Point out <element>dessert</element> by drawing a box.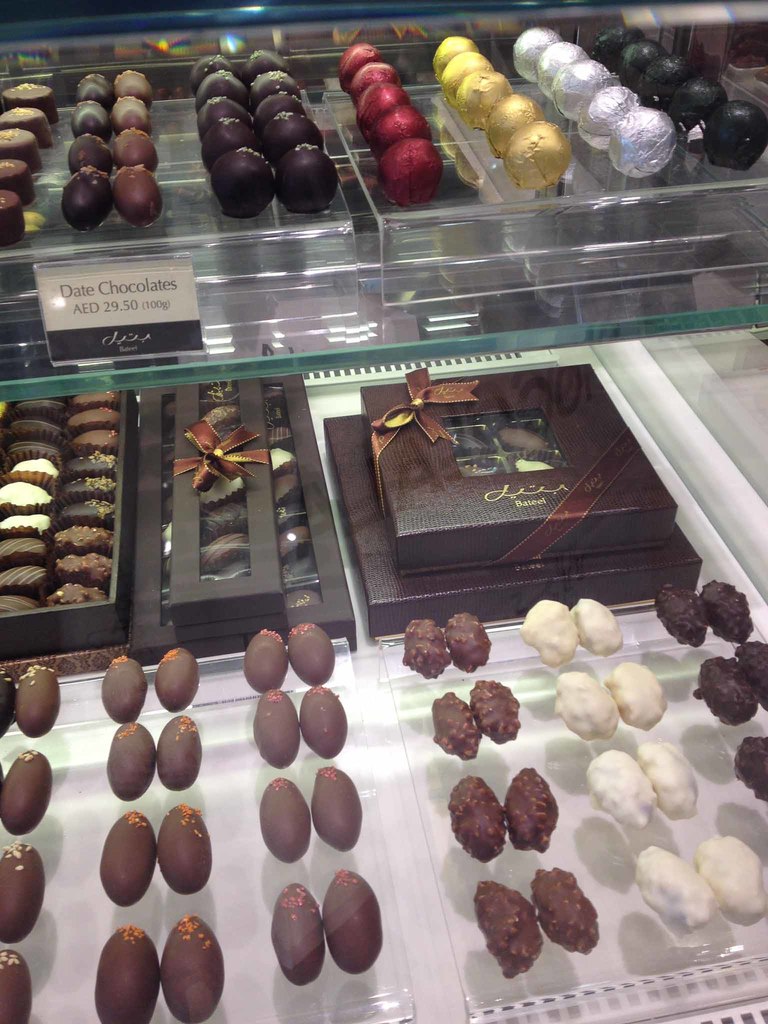
<region>0, 844, 47, 946</region>.
